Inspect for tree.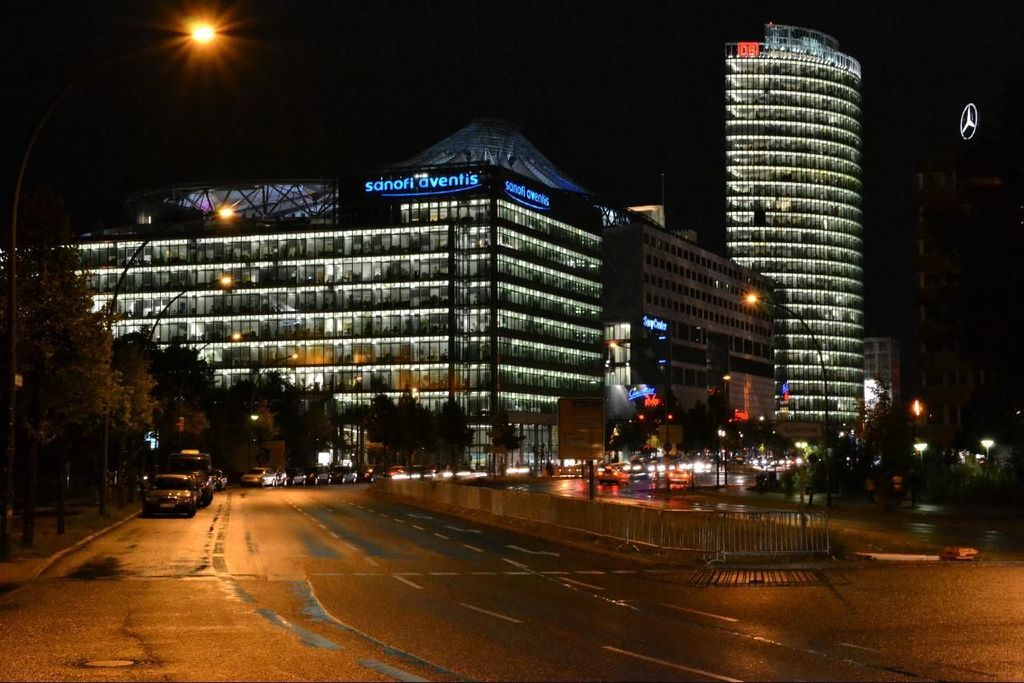
Inspection: [left=488, top=409, right=525, bottom=470].
